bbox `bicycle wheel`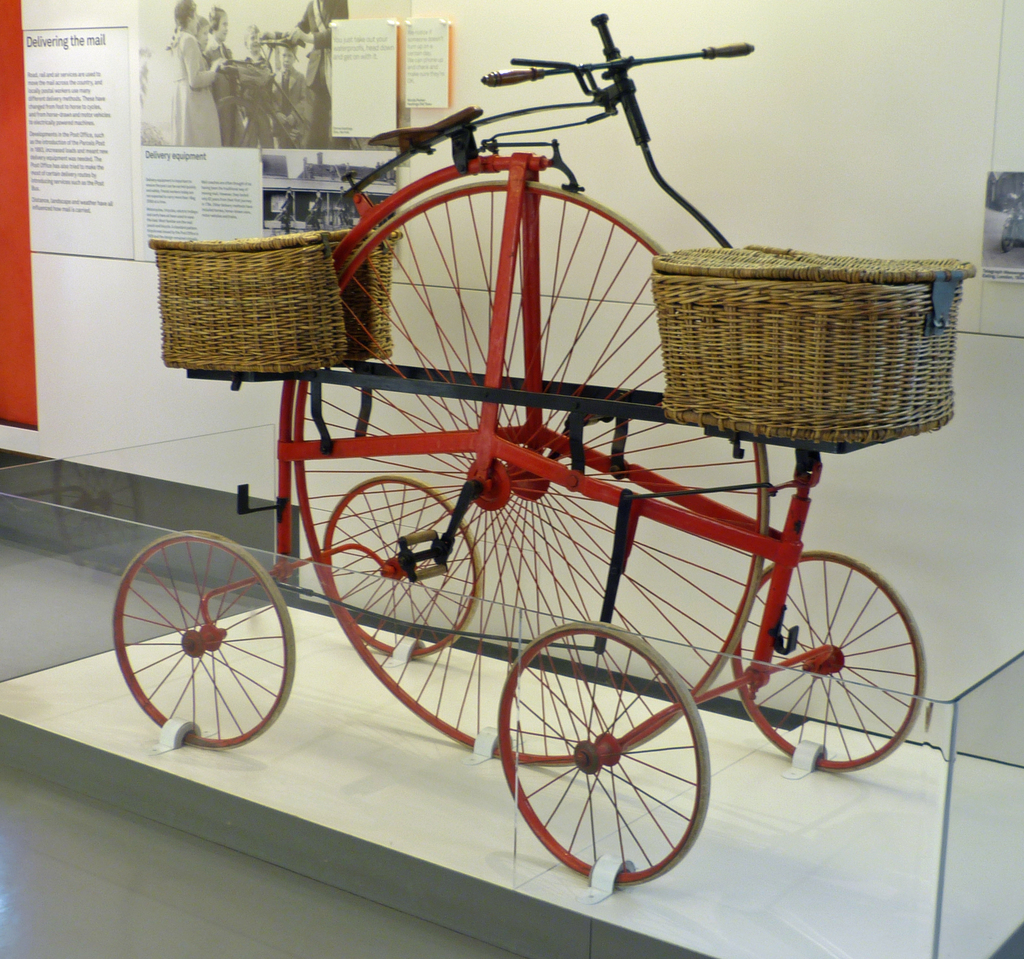
293 172 771 755
